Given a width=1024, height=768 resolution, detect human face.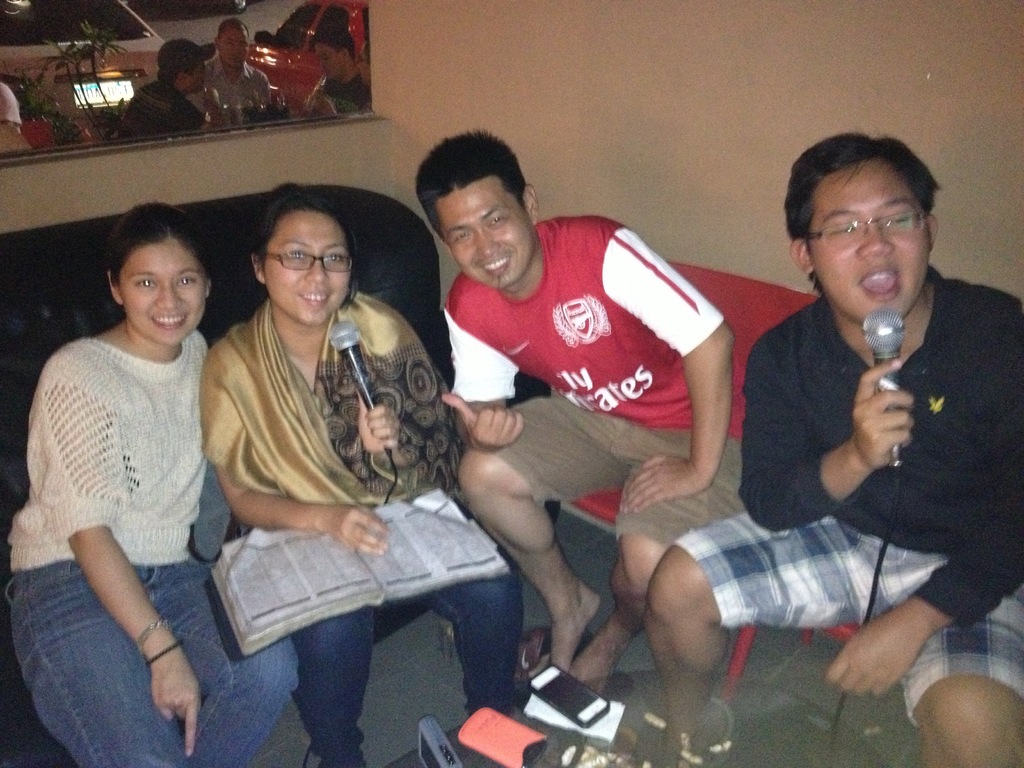
bbox=[218, 29, 246, 68].
